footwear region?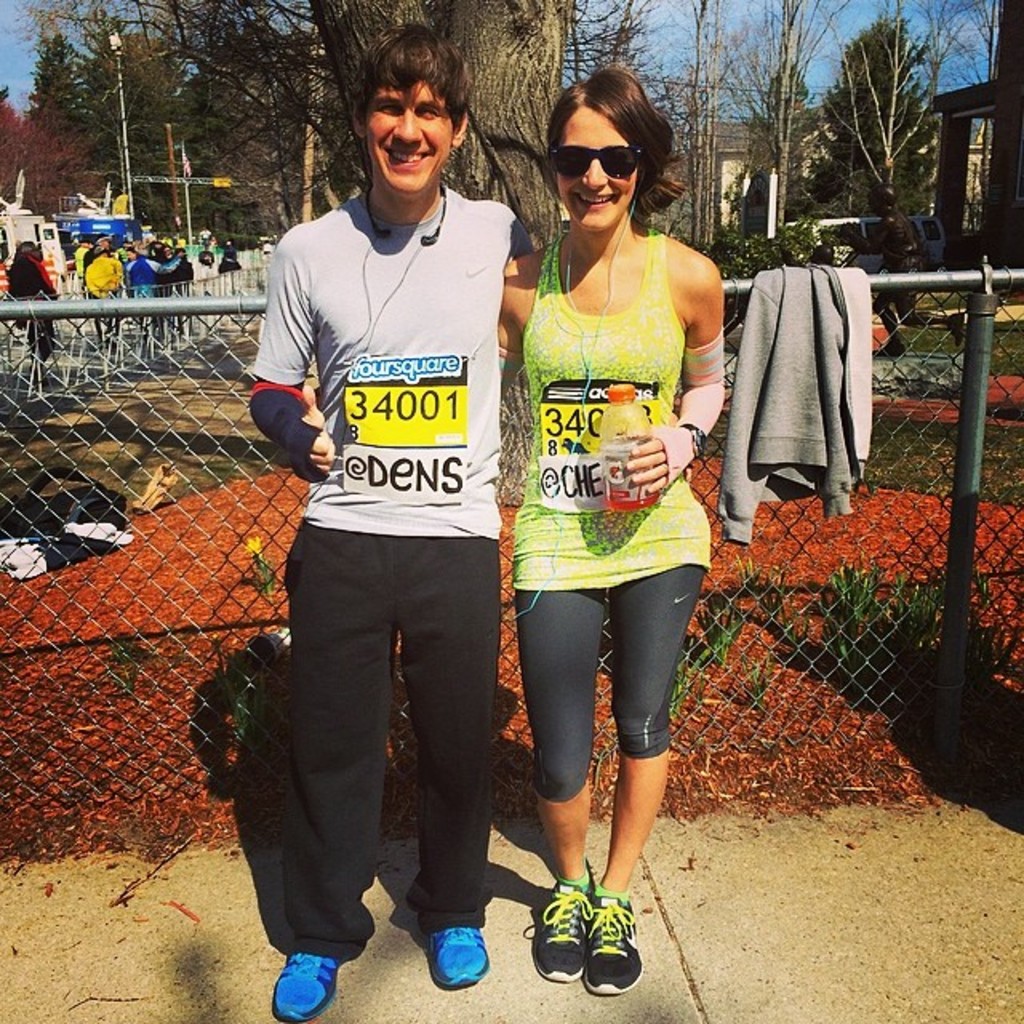
region(536, 861, 597, 984)
